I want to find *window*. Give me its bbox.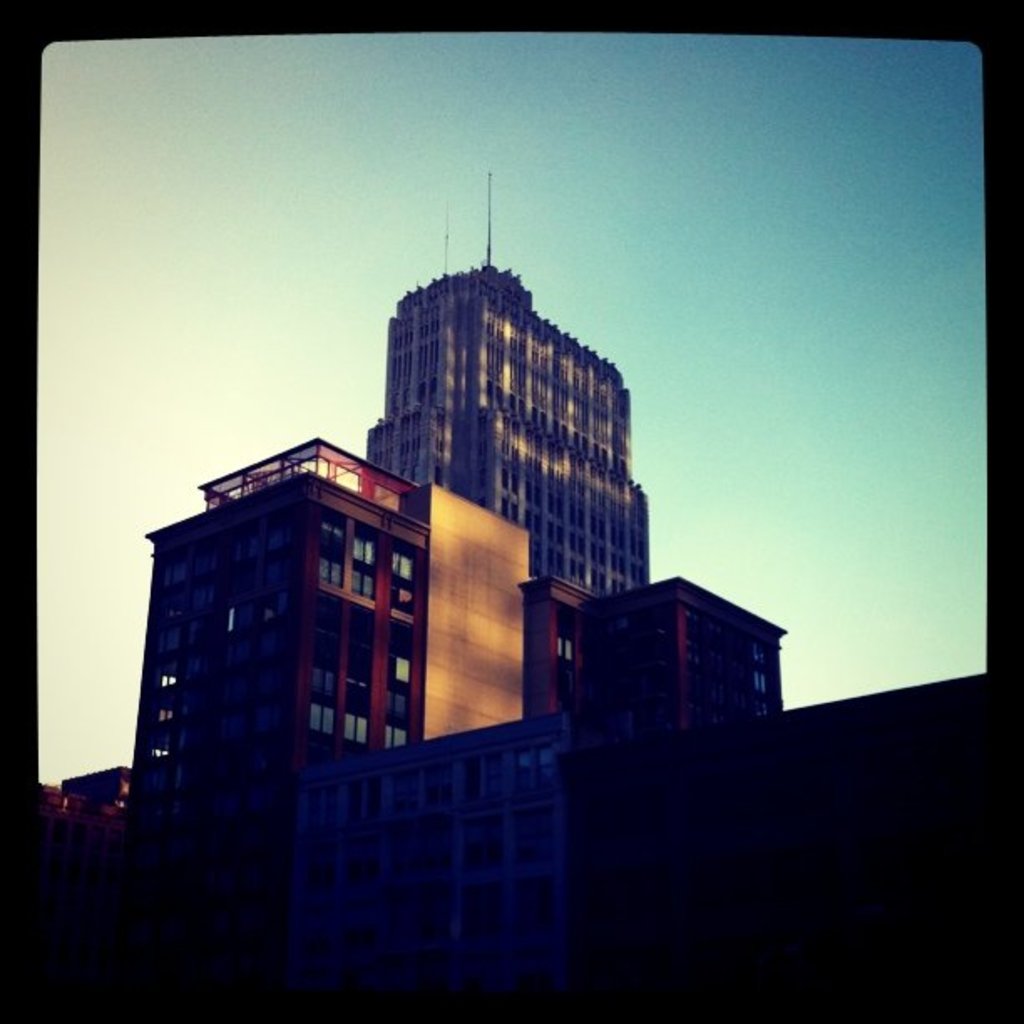
box(726, 678, 746, 713).
